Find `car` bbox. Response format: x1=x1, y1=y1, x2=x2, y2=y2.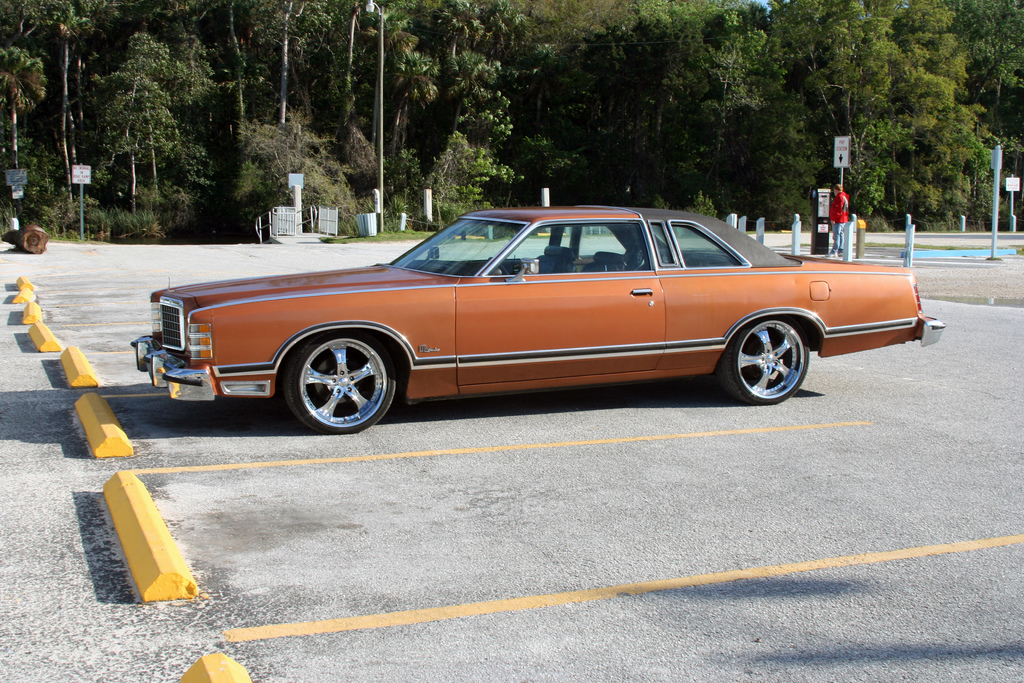
x1=122, y1=198, x2=933, y2=442.
